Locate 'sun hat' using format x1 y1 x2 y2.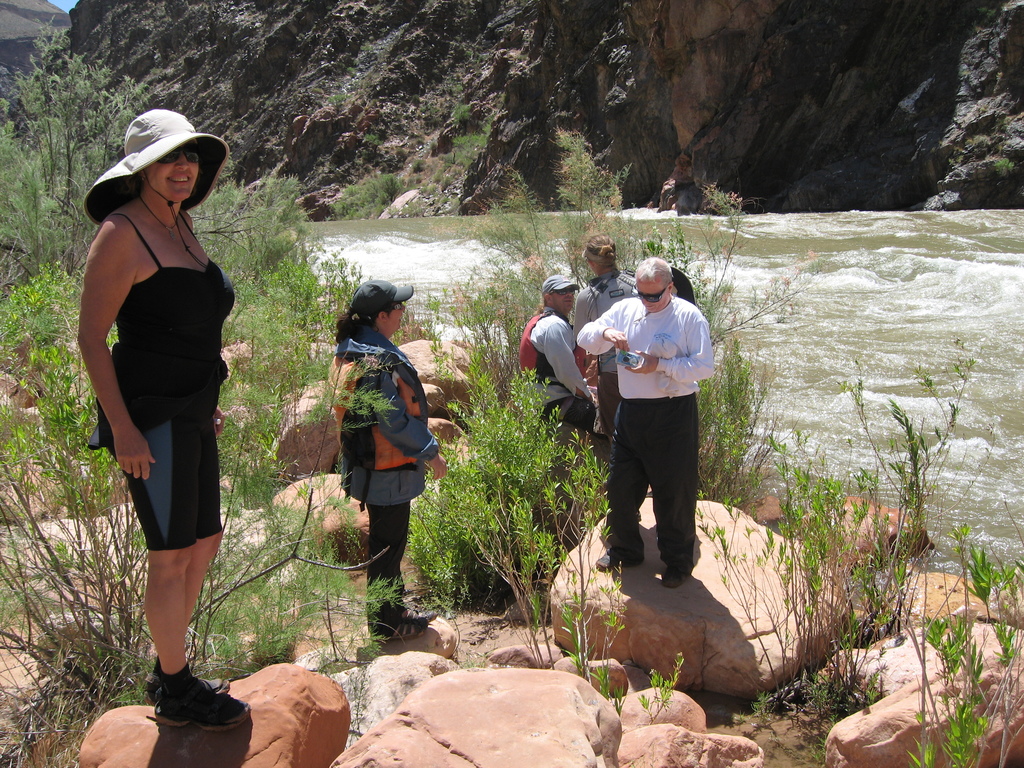
540 270 580 298.
